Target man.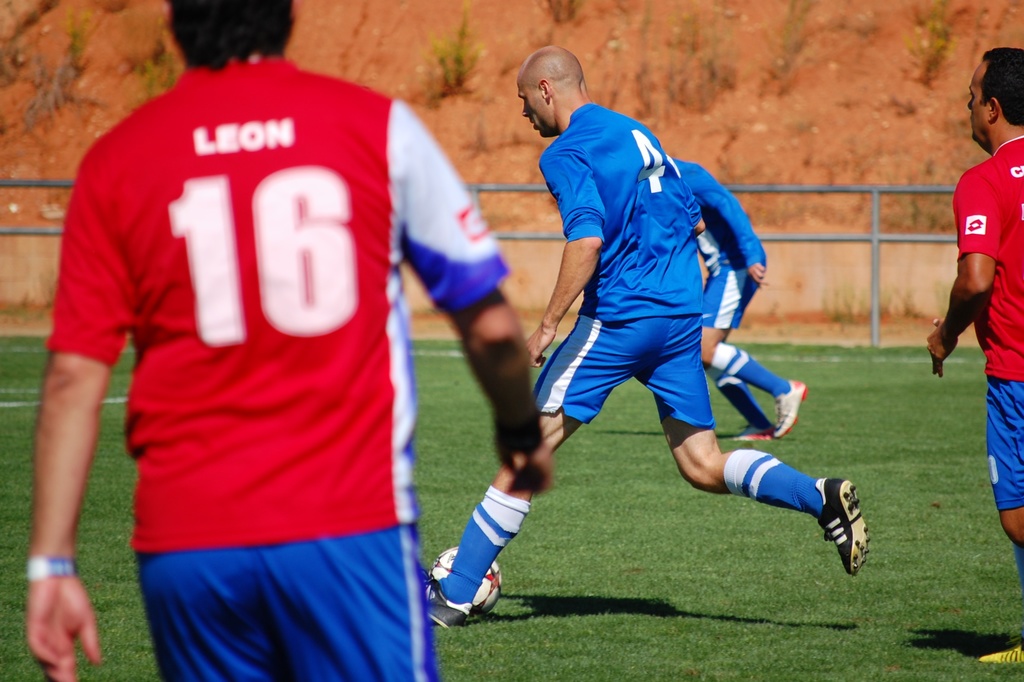
Target region: <region>922, 45, 1023, 665</region>.
